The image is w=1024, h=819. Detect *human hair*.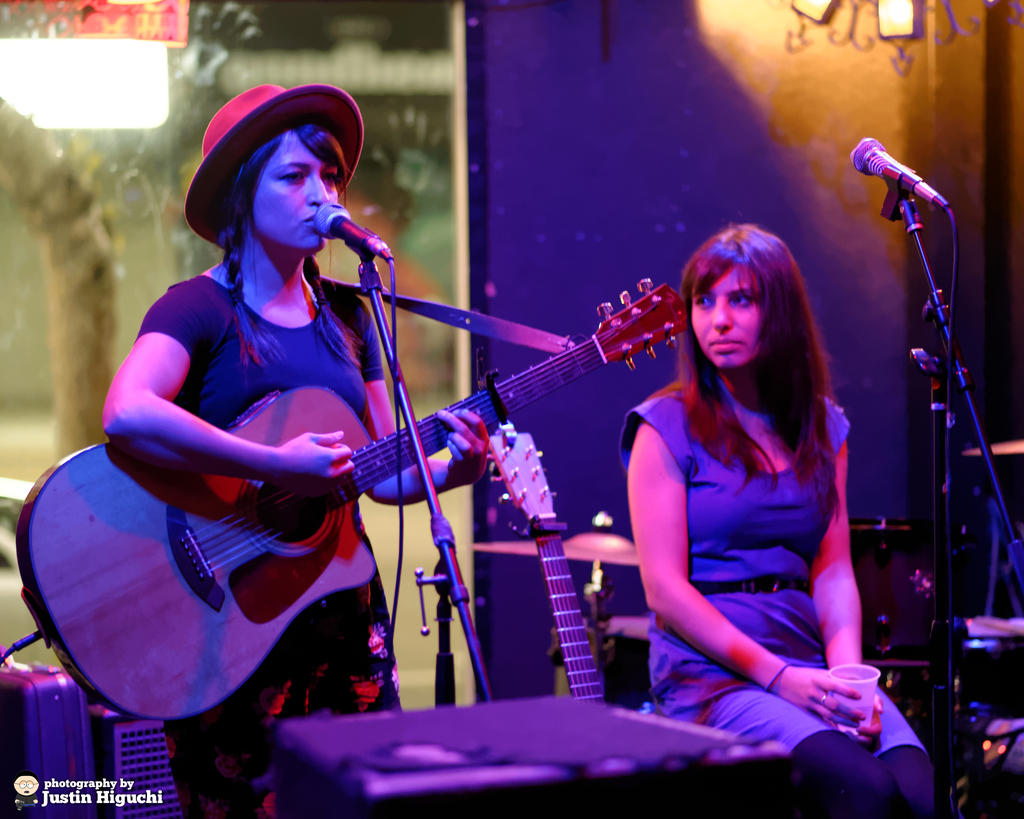
Detection: 666:219:842:505.
